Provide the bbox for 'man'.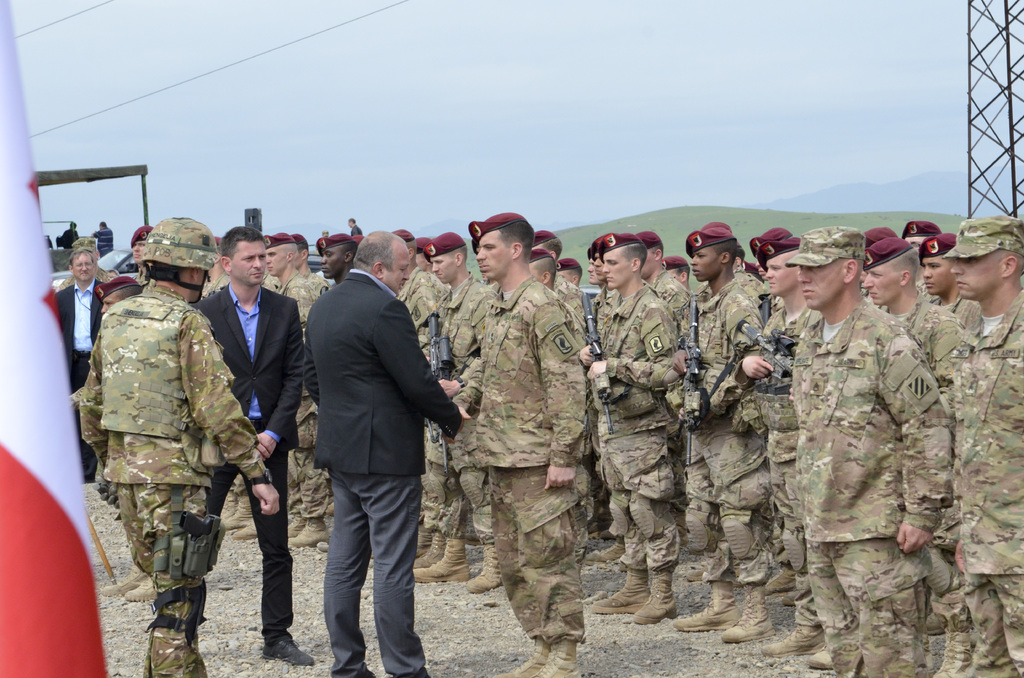
[x1=92, y1=219, x2=122, y2=261].
